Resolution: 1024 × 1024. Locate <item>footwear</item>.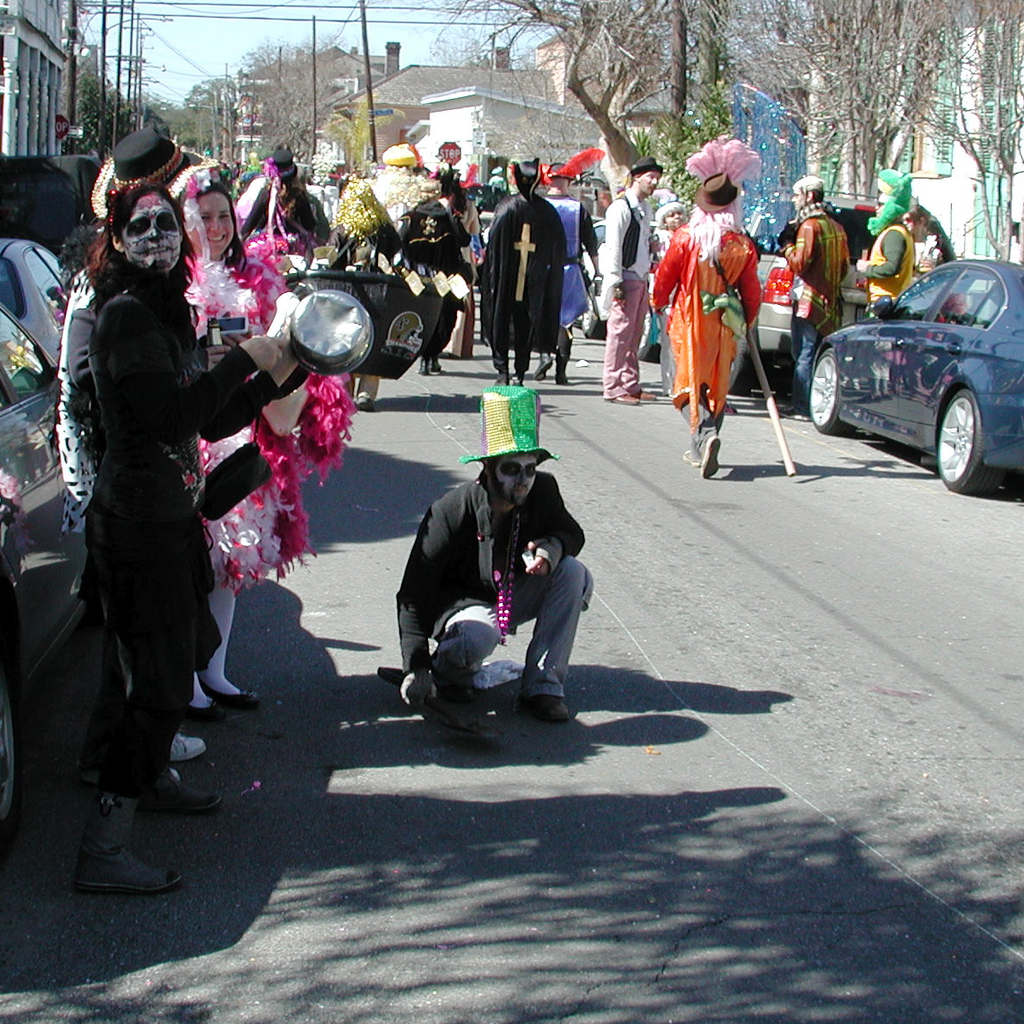
box(204, 688, 254, 709).
